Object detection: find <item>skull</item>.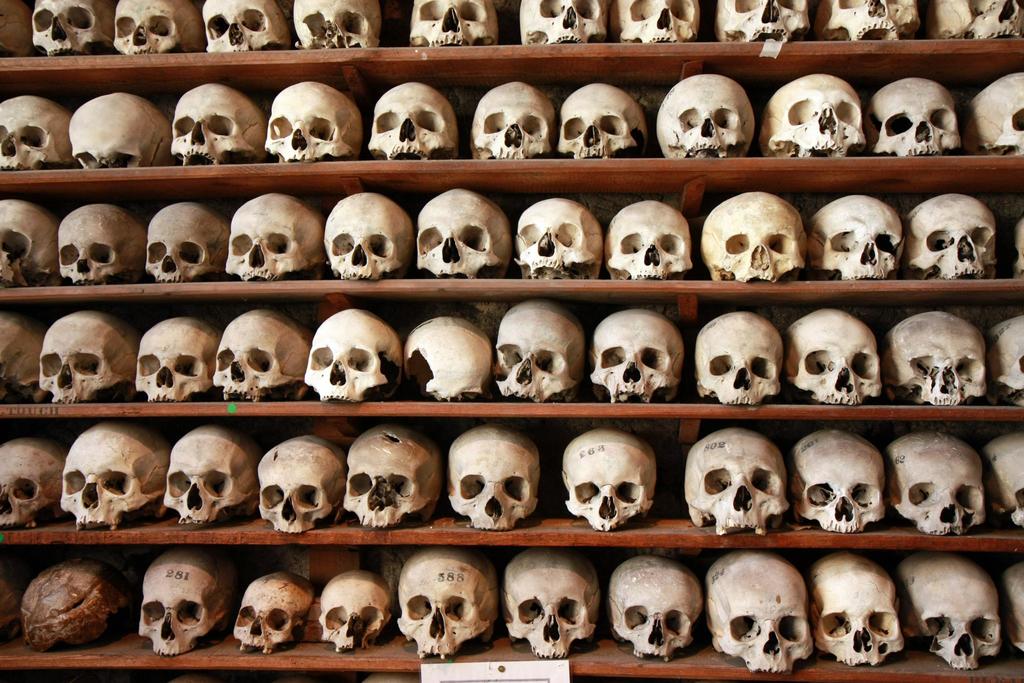
[x1=988, y1=433, x2=1023, y2=529].
